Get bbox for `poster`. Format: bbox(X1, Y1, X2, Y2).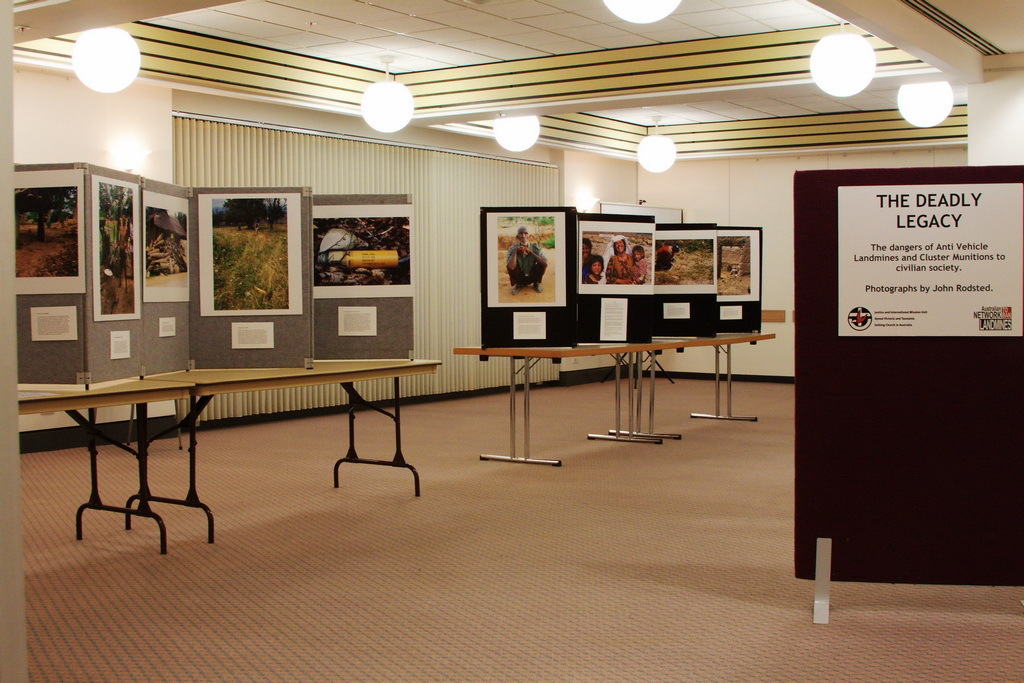
bbox(491, 214, 556, 304).
